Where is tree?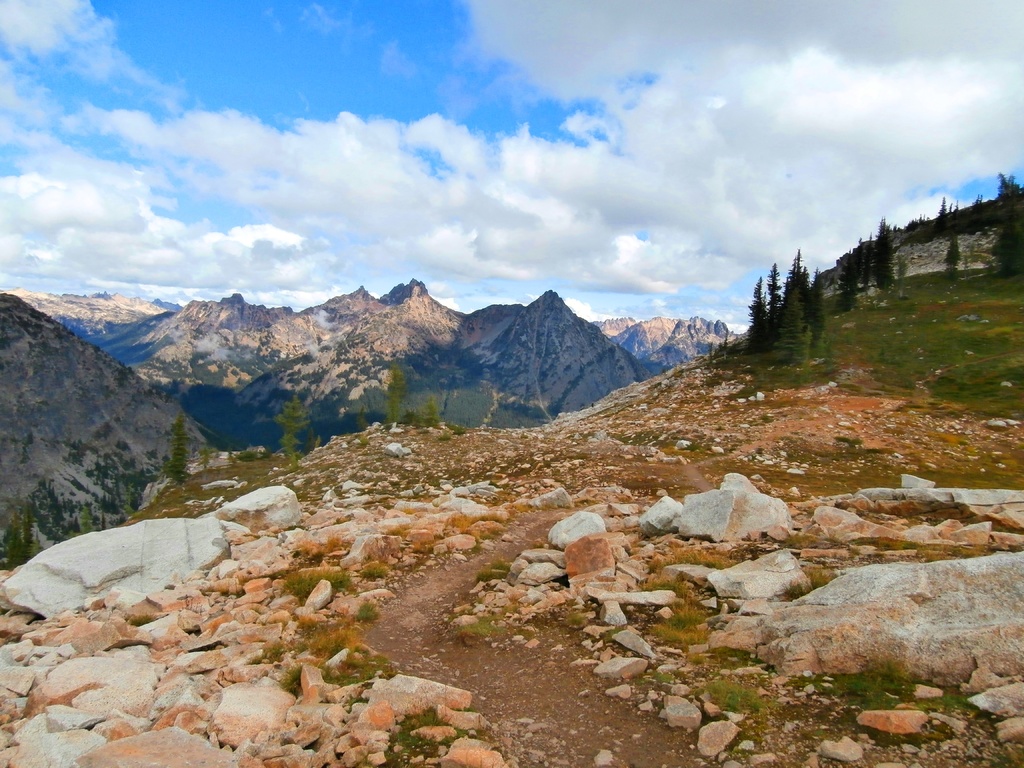
273/394/309/459.
